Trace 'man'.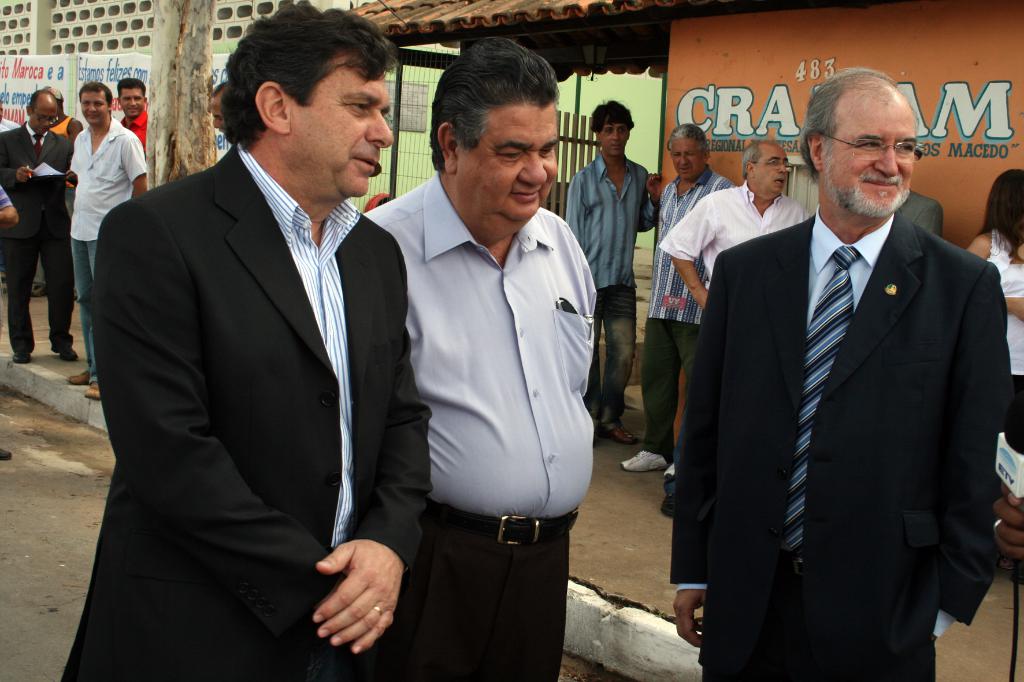
Traced to <box>36,88,87,206</box>.
